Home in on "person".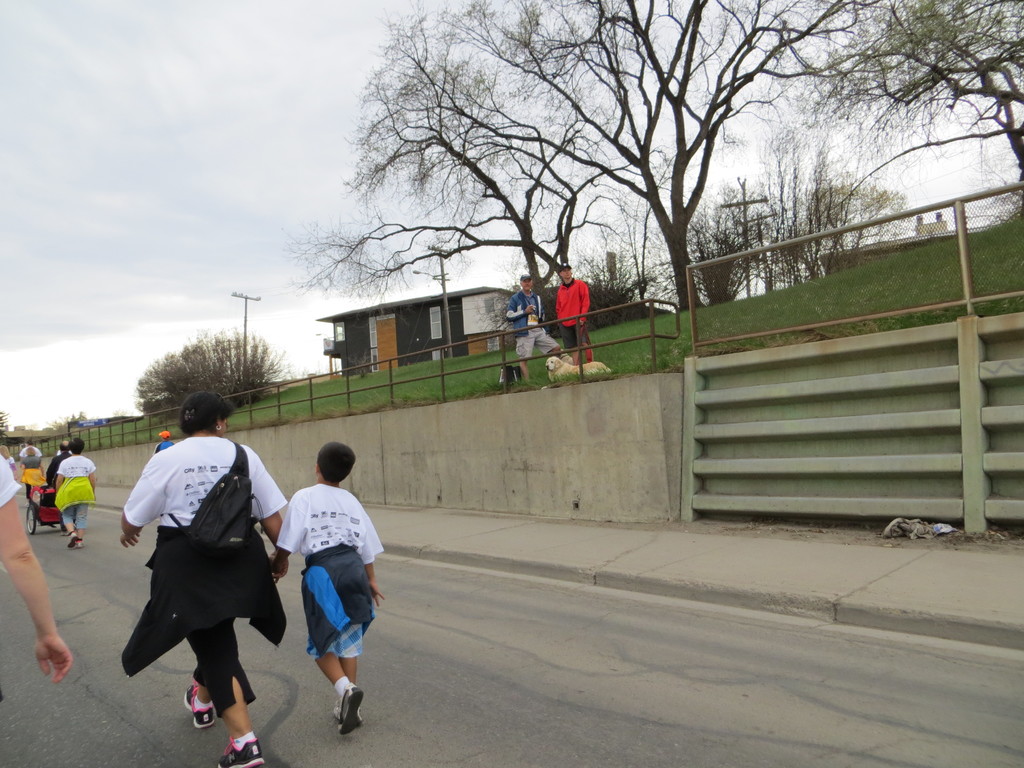
Homed in at {"left": 47, "top": 431, "right": 99, "bottom": 554}.
